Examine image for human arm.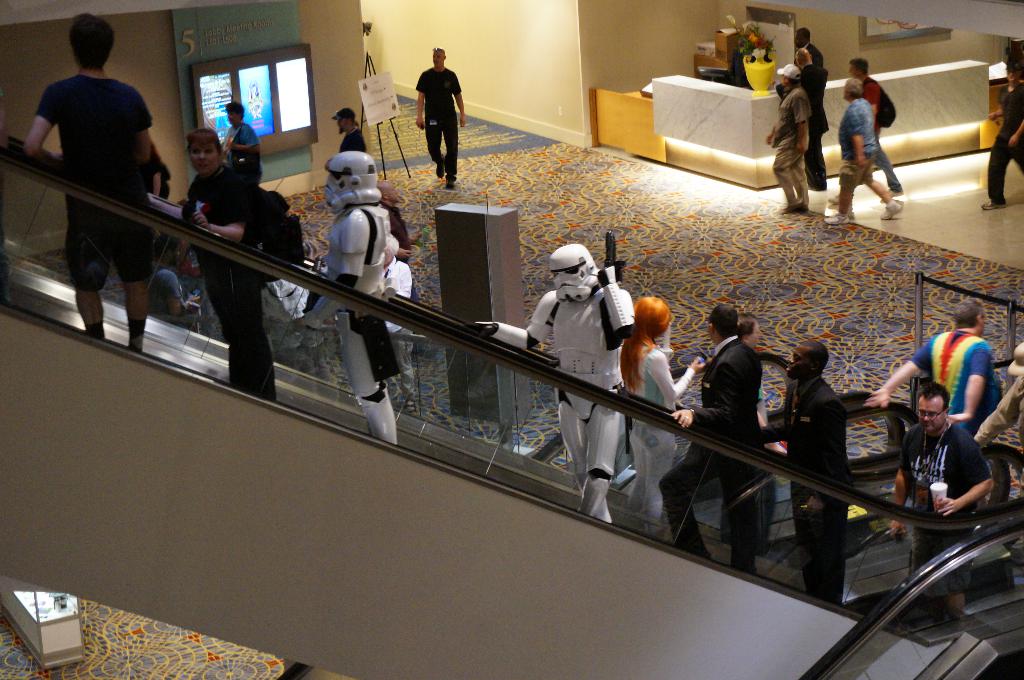
Examination result: box=[647, 347, 710, 408].
